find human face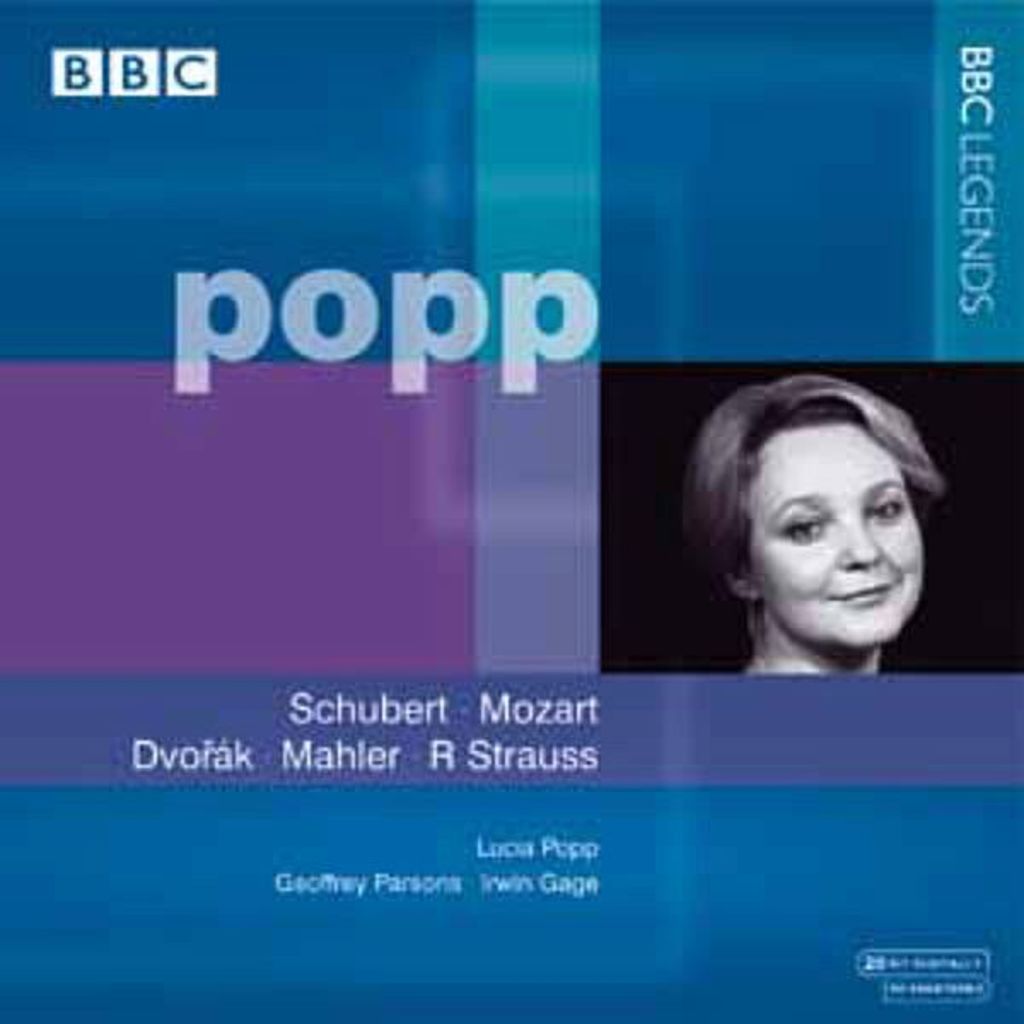
bbox=(749, 416, 922, 643)
